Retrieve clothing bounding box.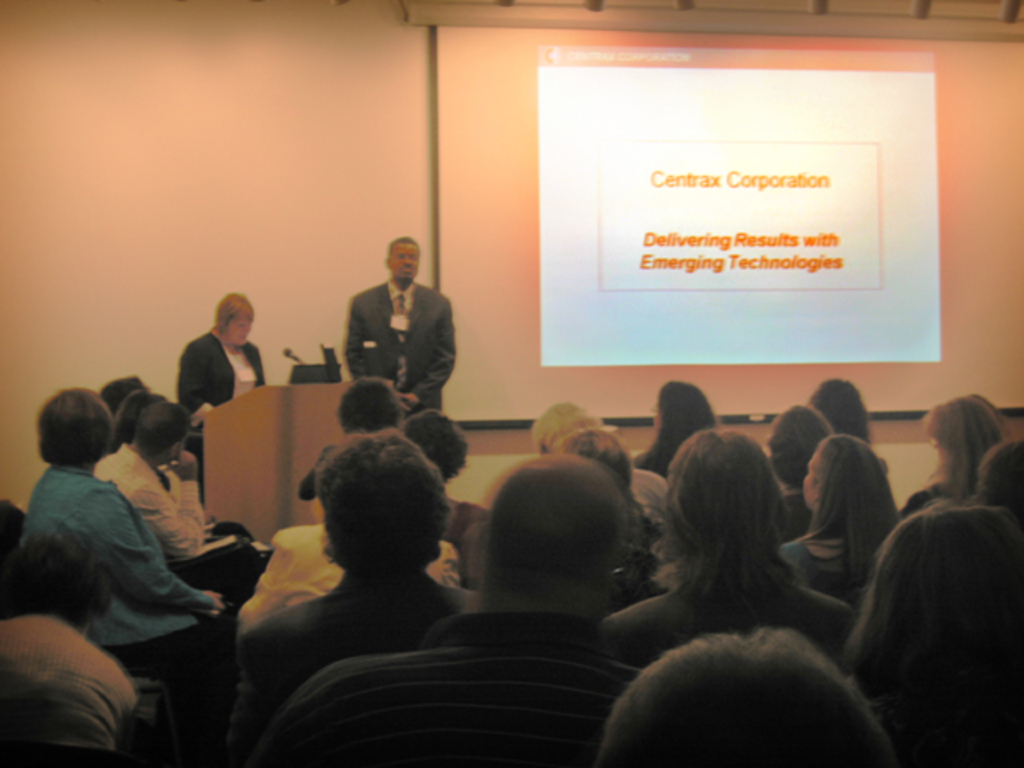
Bounding box: BBox(780, 534, 872, 597).
